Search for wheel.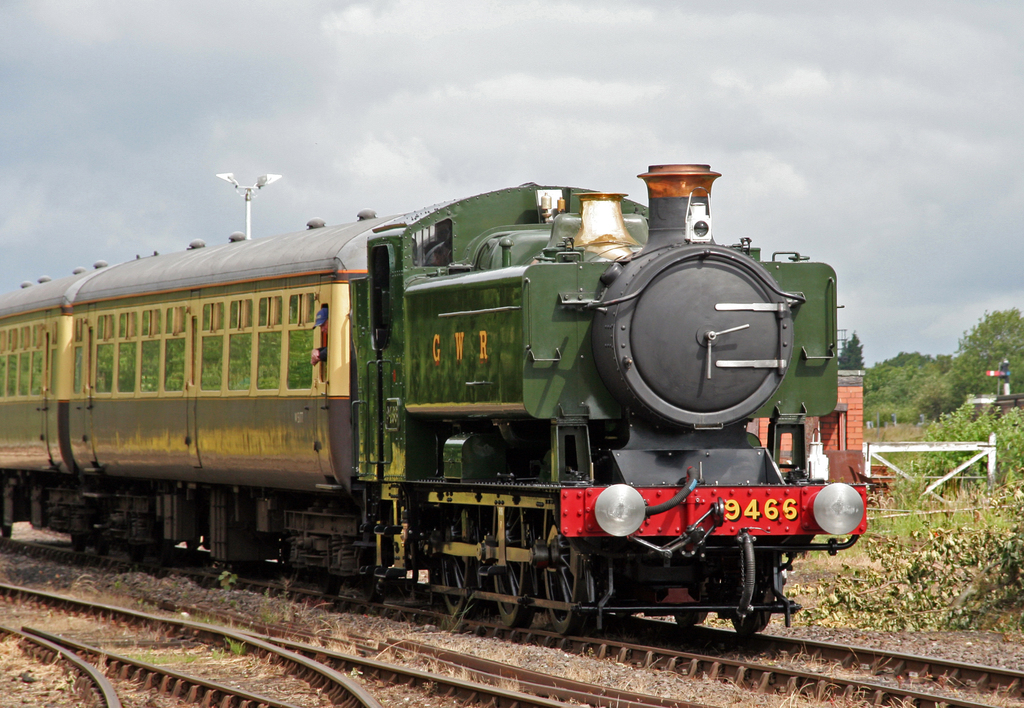
Found at (left=497, top=508, right=525, bottom=627).
